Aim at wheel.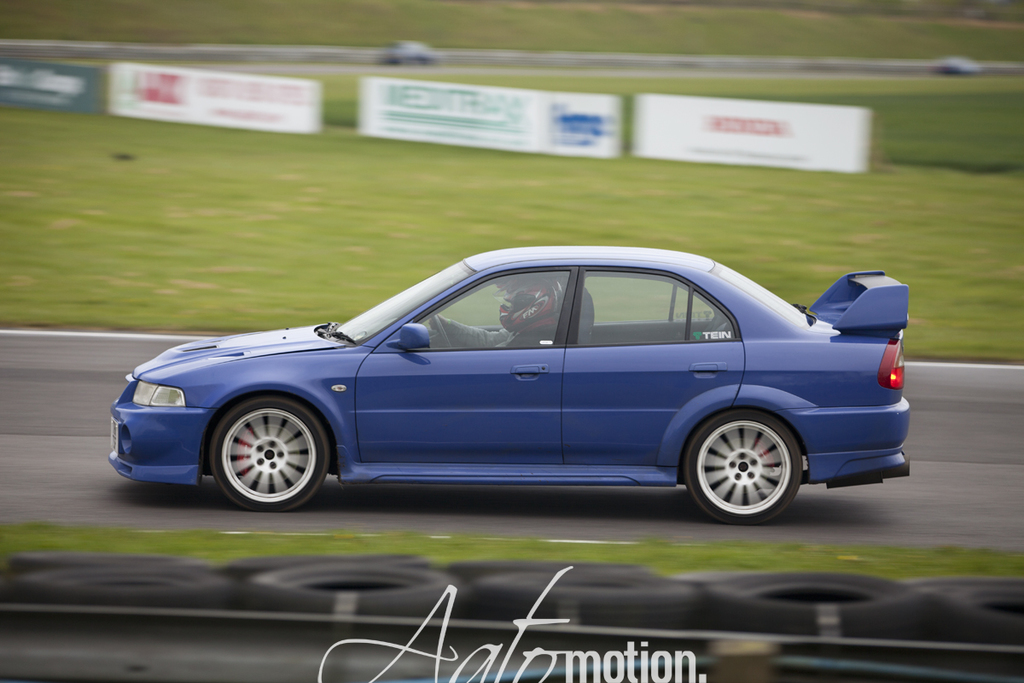
Aimed at select_region(428, 318, 456, 352).
